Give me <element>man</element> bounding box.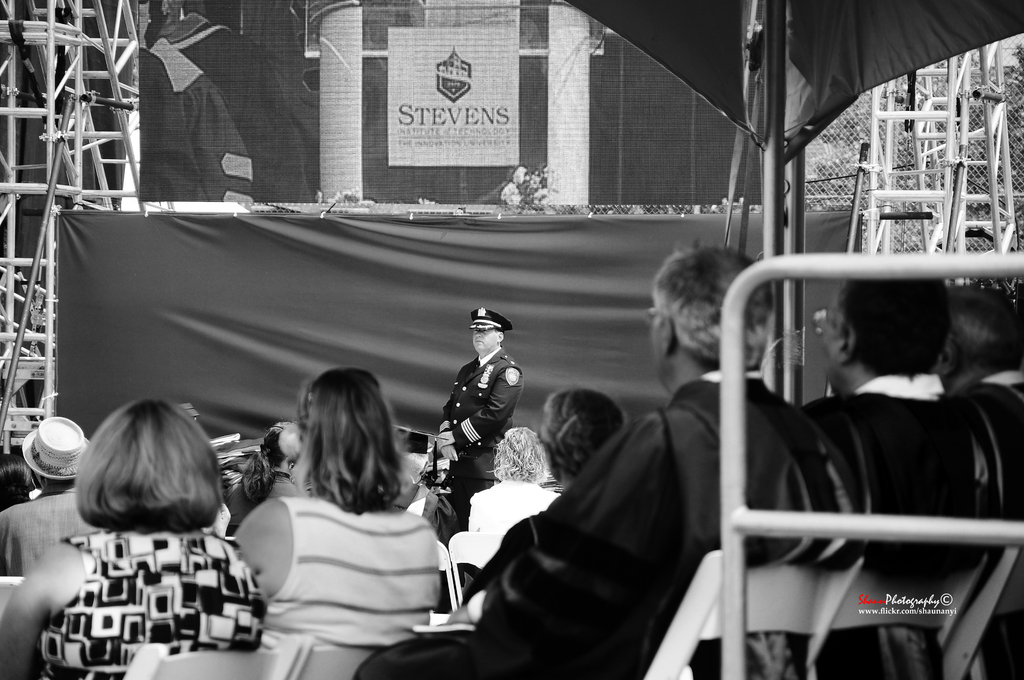
{"x1": 810, "y1": 274, "x2": 972, "y2": 572}.
